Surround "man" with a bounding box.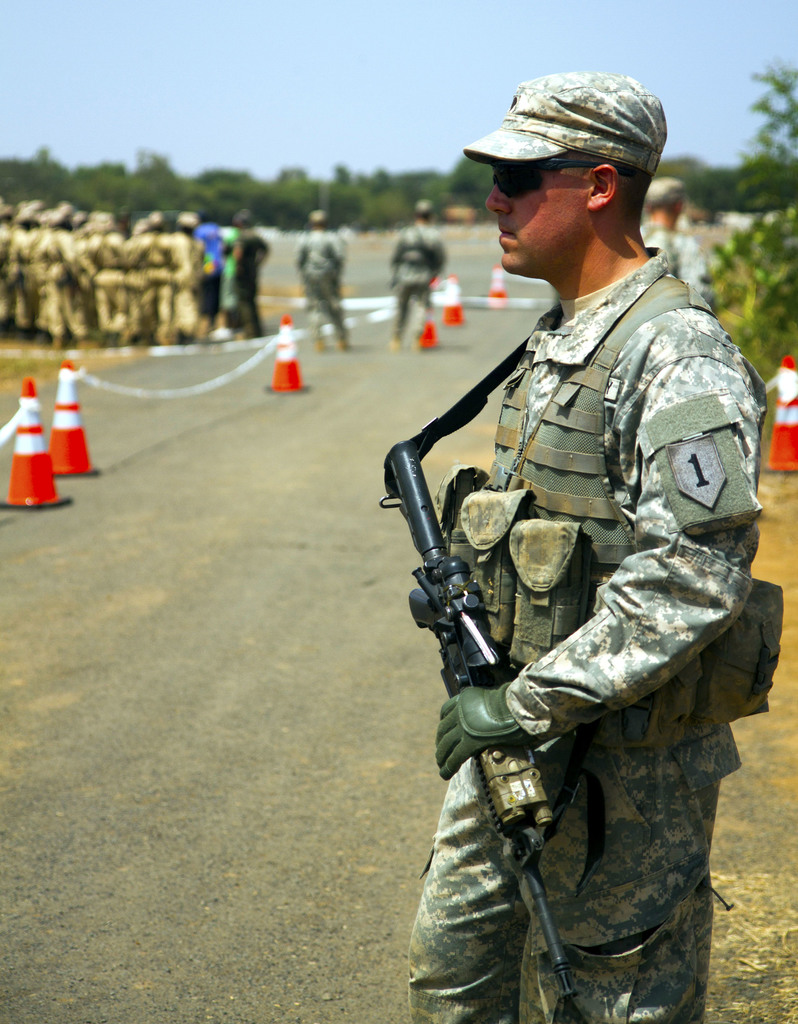
region(384, 68, 770, 1023).
